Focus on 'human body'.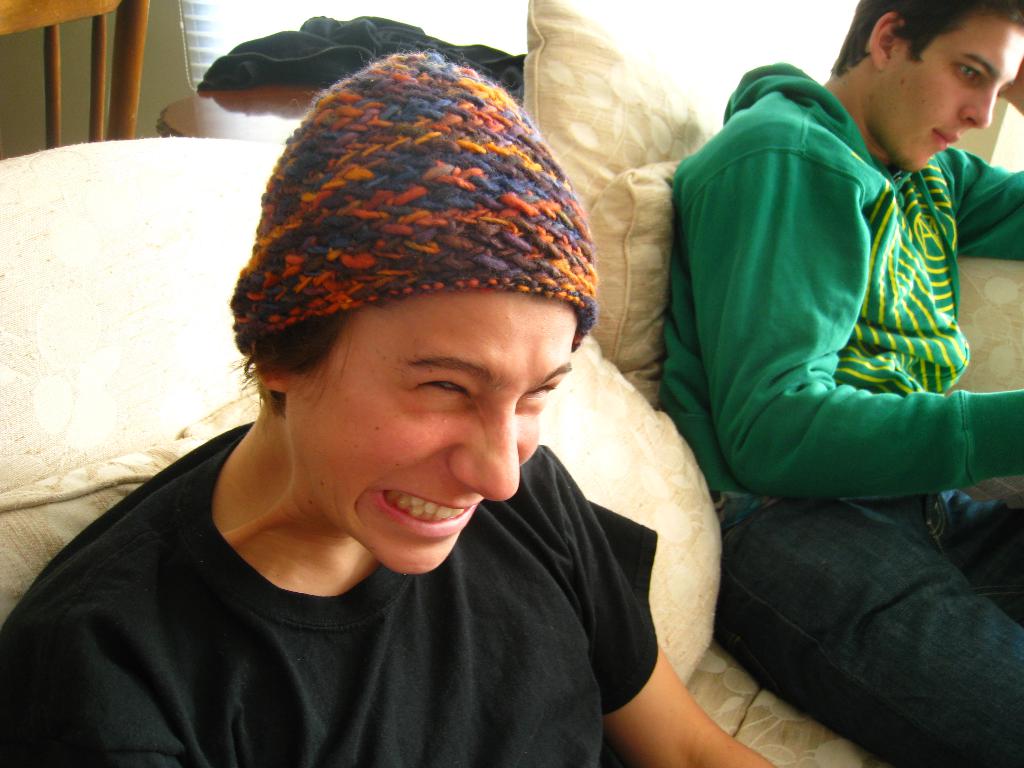
Focused at box(646, 57, 1023, 767).
